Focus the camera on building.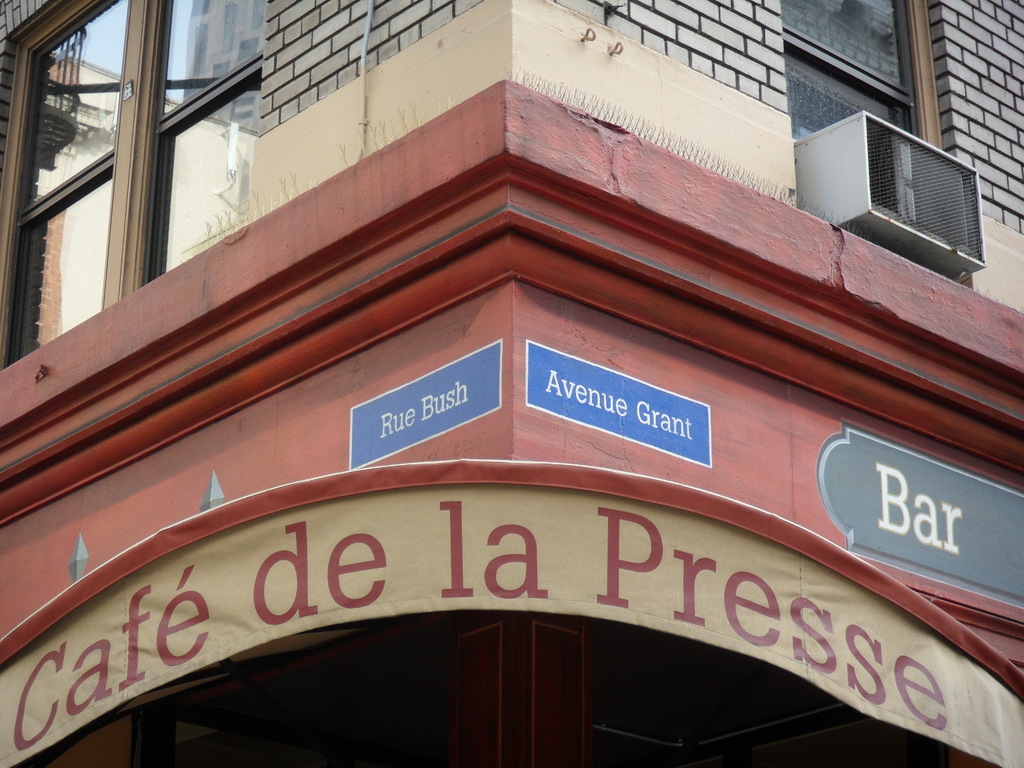
Focus region: select_region(0, 0, 1023, 767).
